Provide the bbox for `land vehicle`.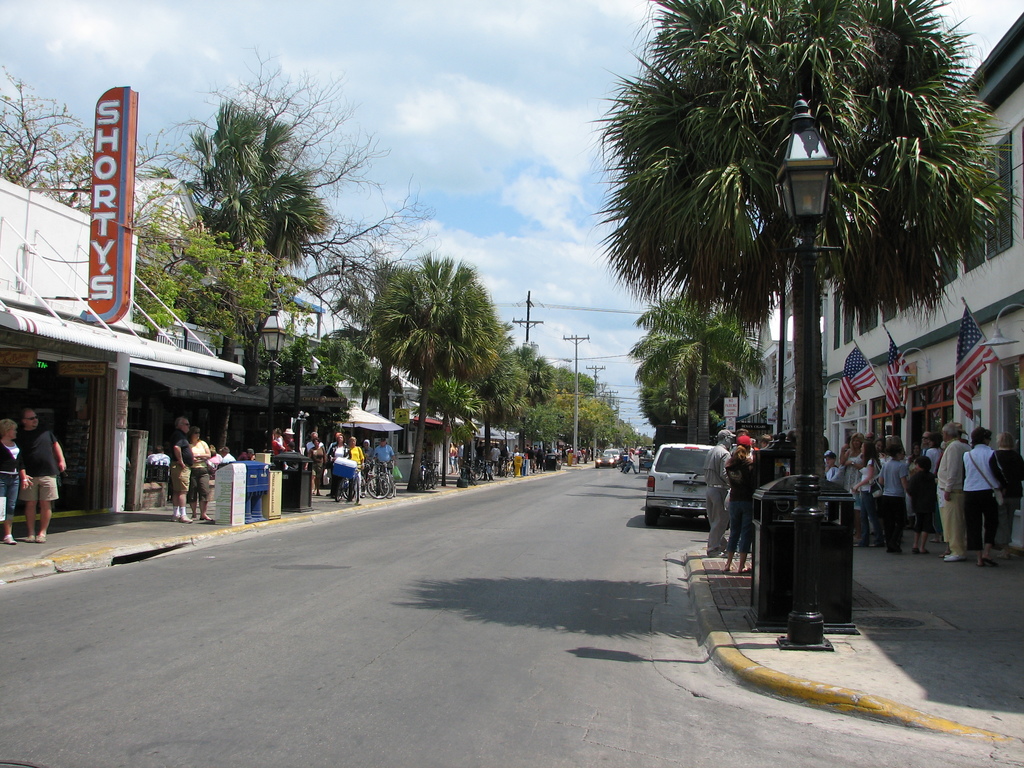
(427,457,437,490).
